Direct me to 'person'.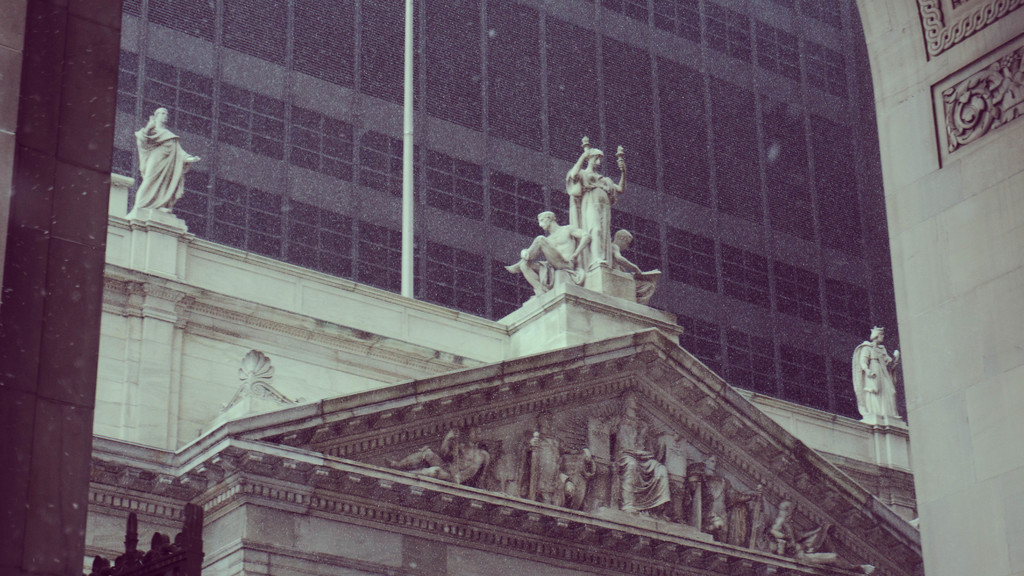
Direction: select_region(504, 209, 591, 297).
